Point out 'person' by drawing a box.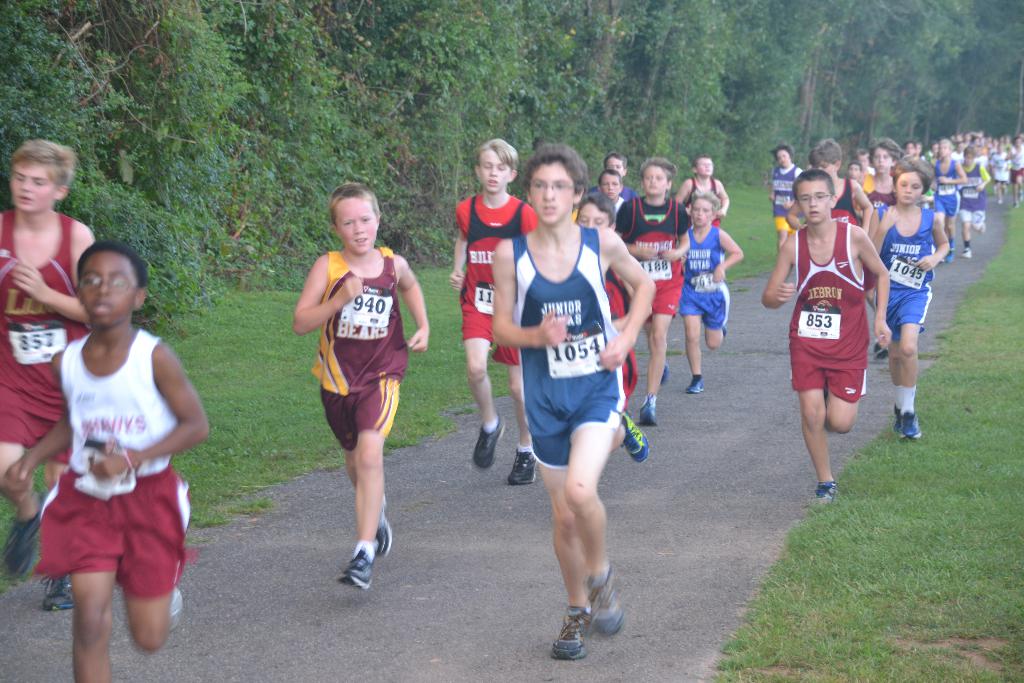
[x1=488, y1=134, x2=655, y2=663].
